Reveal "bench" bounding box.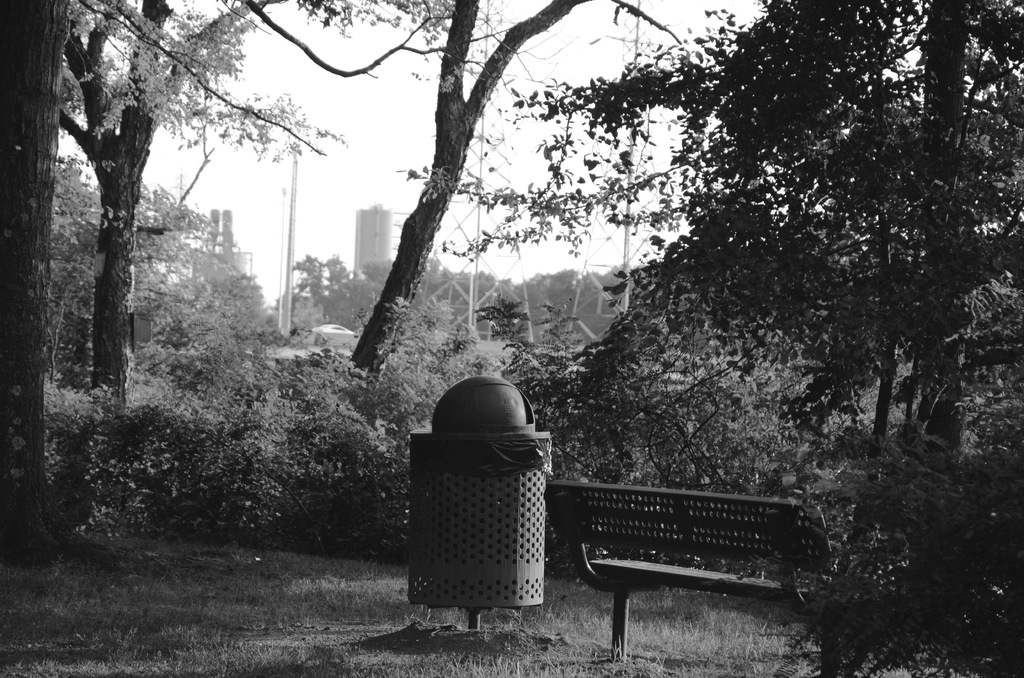
Revealed: [left=546, top=478, right=835, bottom=636].
